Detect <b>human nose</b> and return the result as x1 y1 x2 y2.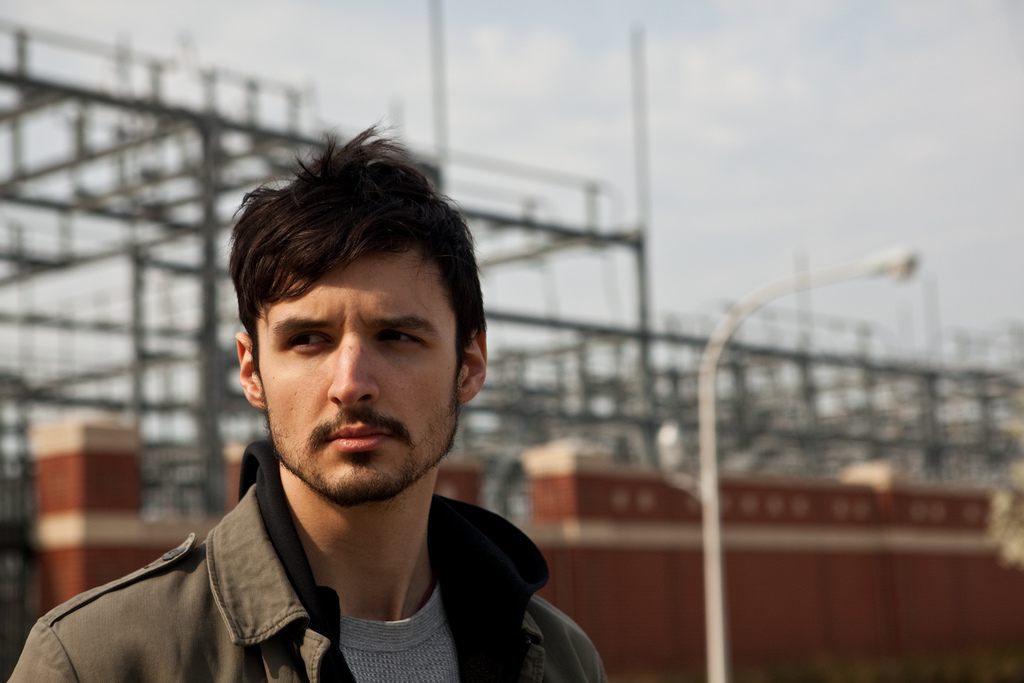
328 332 377 406.
